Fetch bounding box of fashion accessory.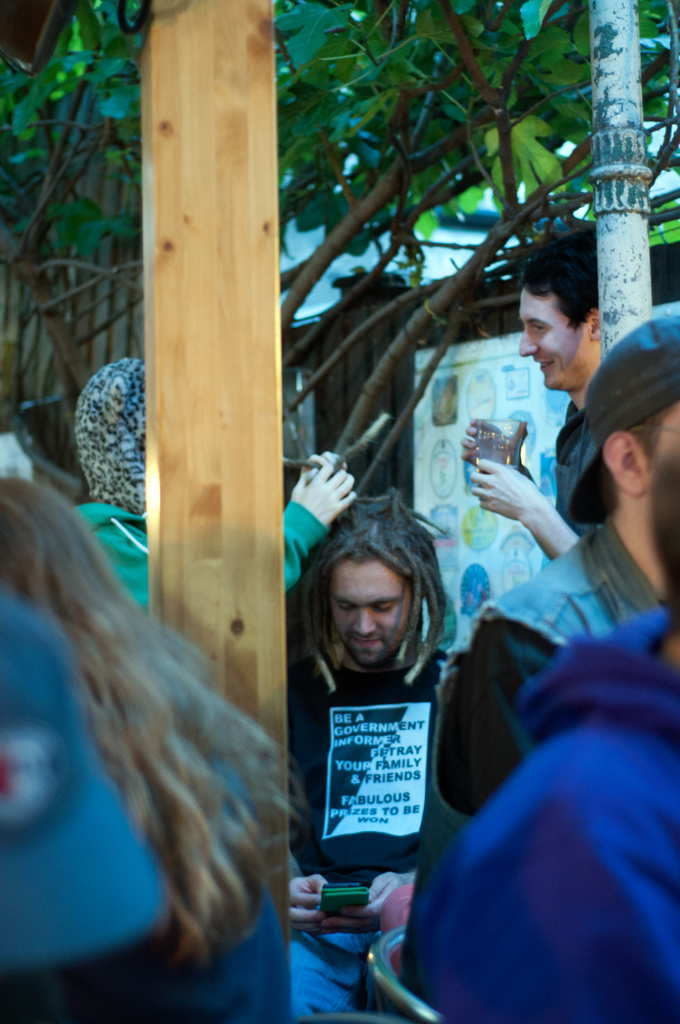
Bbox: bbox=[571, 316, 679, 526].
